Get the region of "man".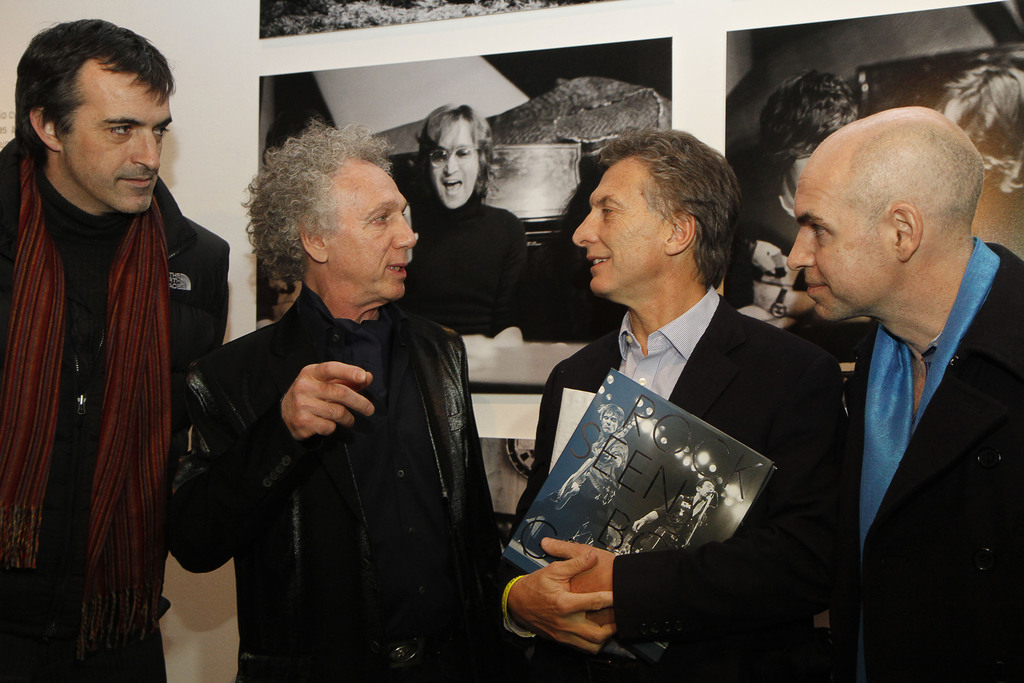
detection(782, 88, 1023, 682).
